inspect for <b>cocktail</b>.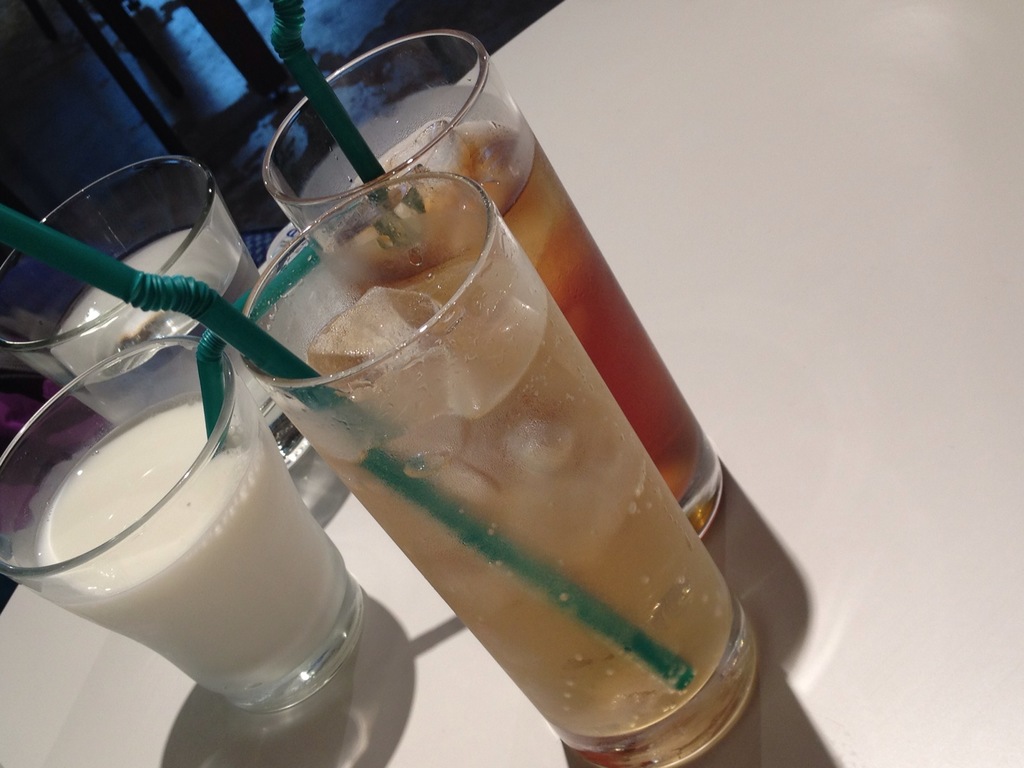
Inspection: detection(0, 245, 364, 705).
